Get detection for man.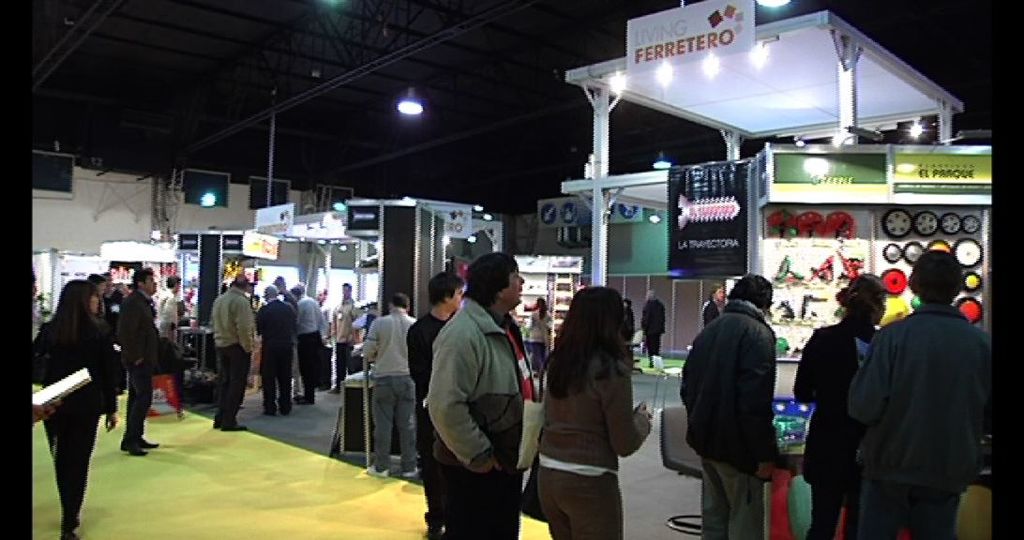
Detection: 120, 267, 162, 457.
